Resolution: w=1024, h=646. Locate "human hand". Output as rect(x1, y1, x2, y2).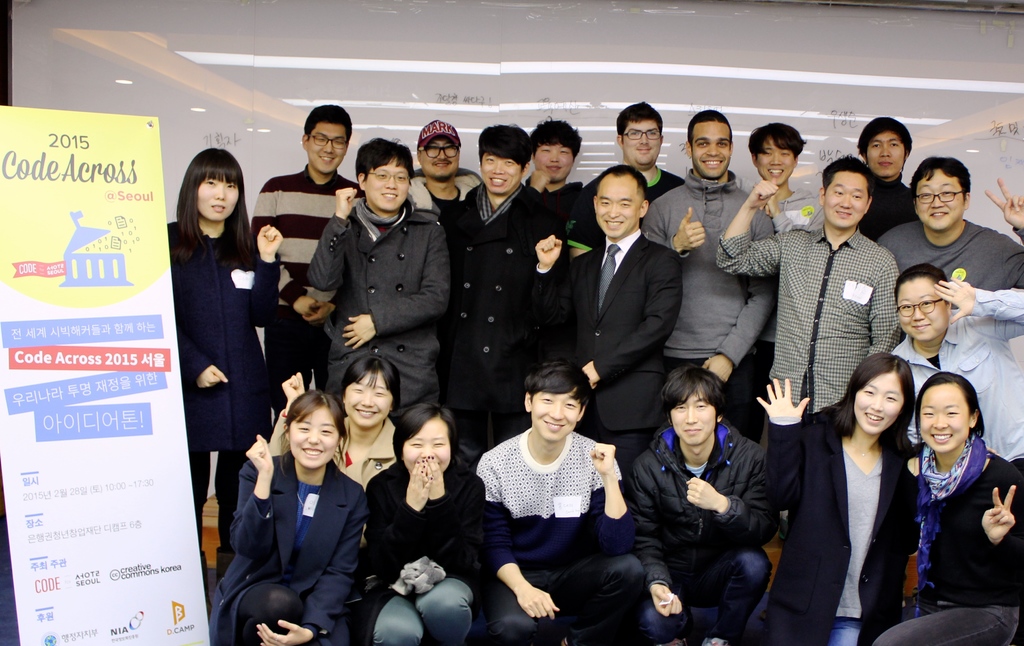
rect(744, 179, 780, 211).
